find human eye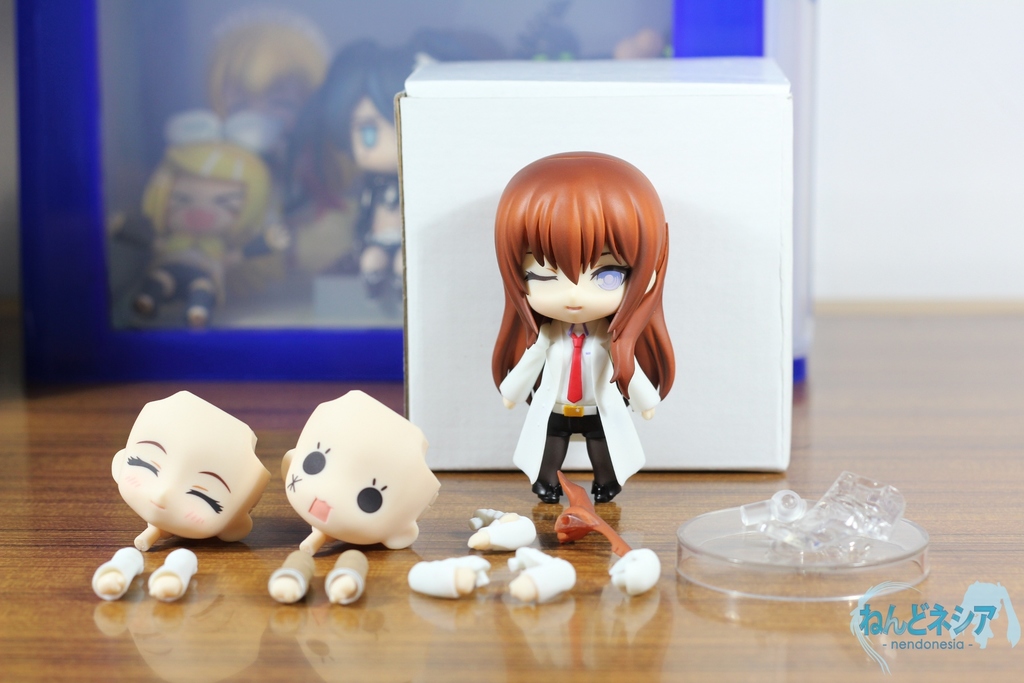
(590, 264, 630, 287)
